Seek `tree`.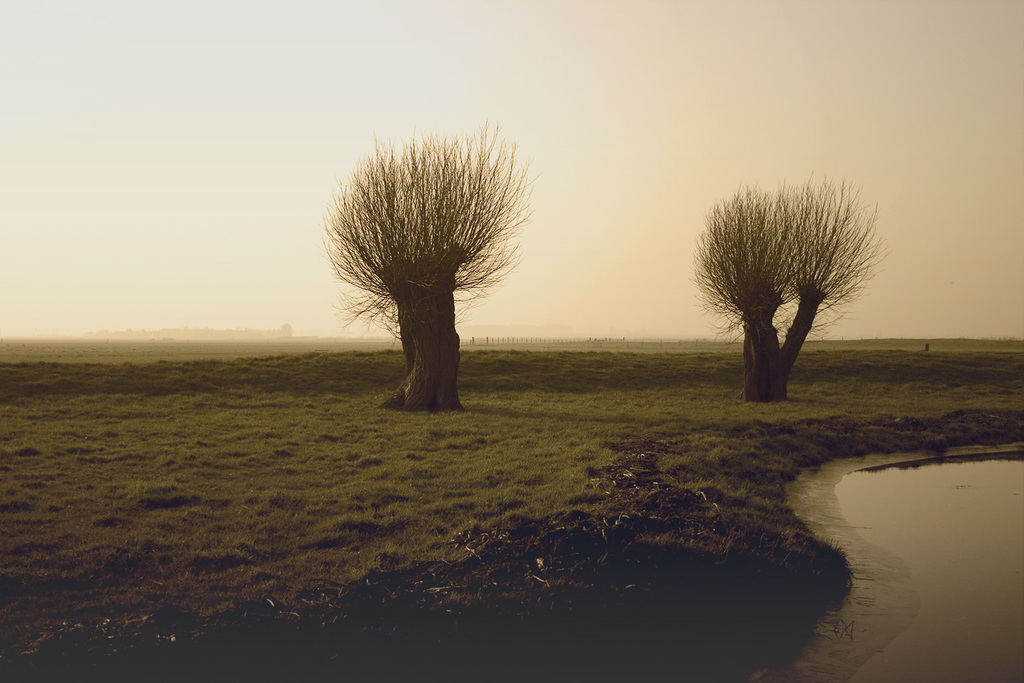
325/112/531/414.
